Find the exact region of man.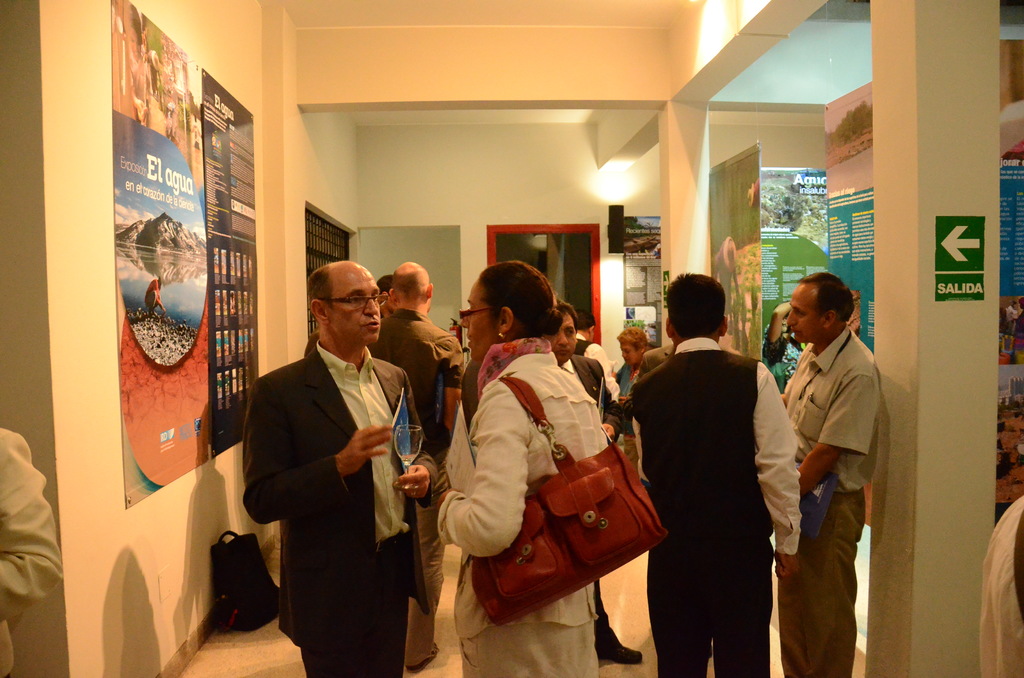
Exact region: (243,262,439,677).
